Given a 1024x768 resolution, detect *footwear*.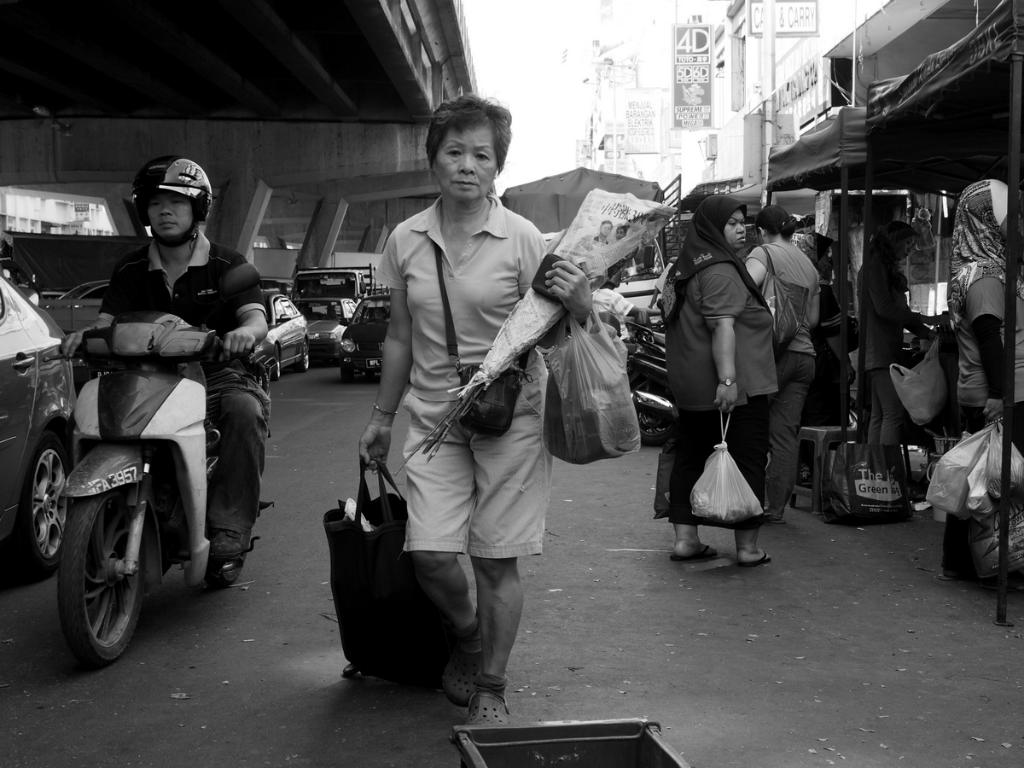
bbox(747, 504, 773, 524).
